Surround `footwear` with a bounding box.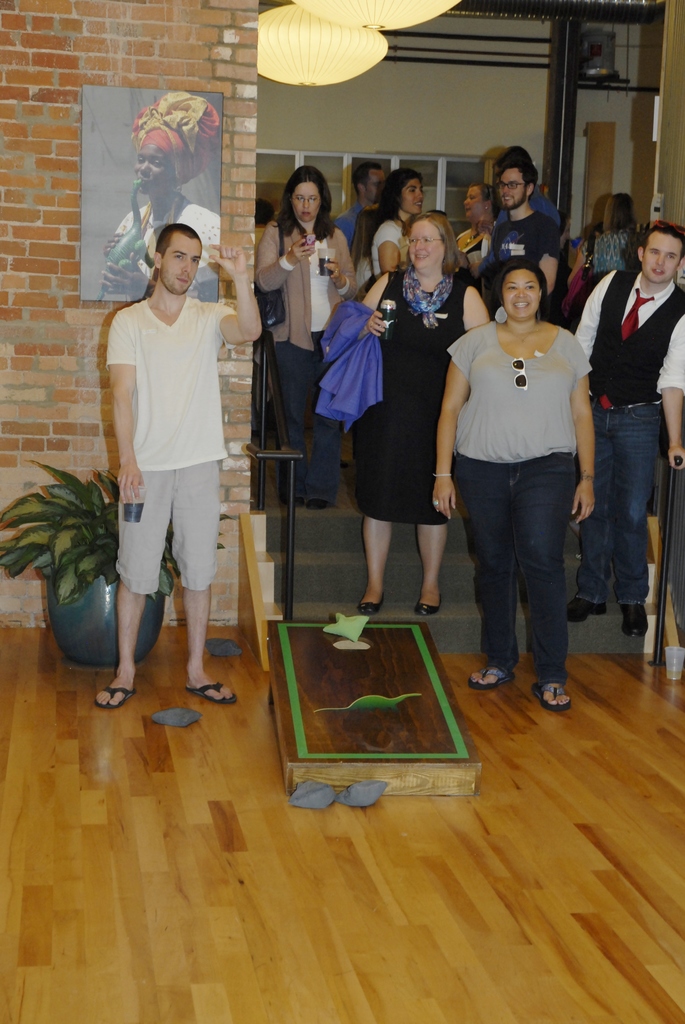
bbox=(468, 664, 511, 692).
